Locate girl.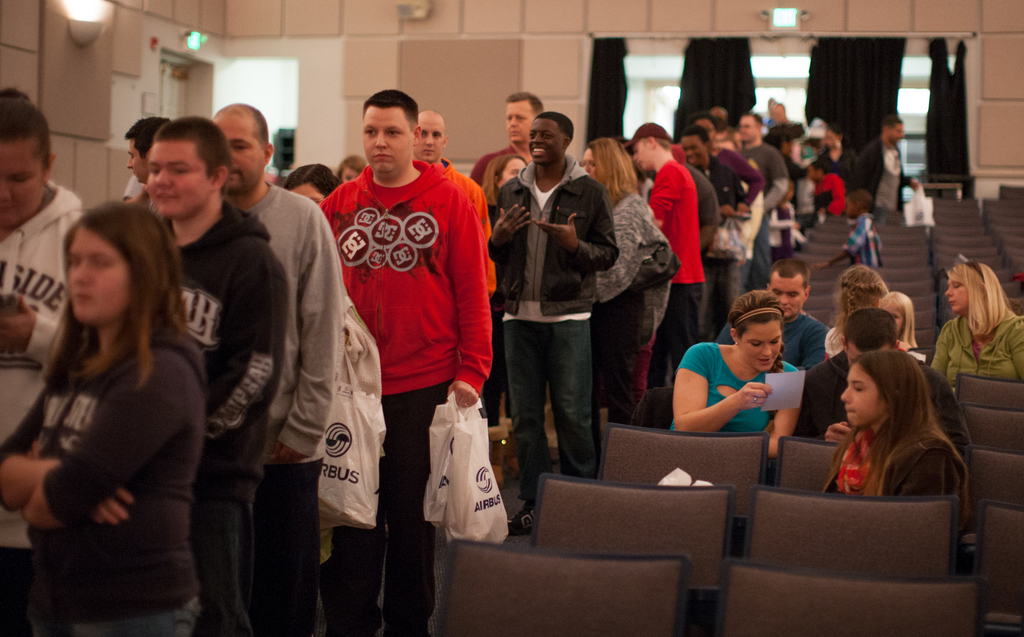
Bounding box: 336/153/369/181.
